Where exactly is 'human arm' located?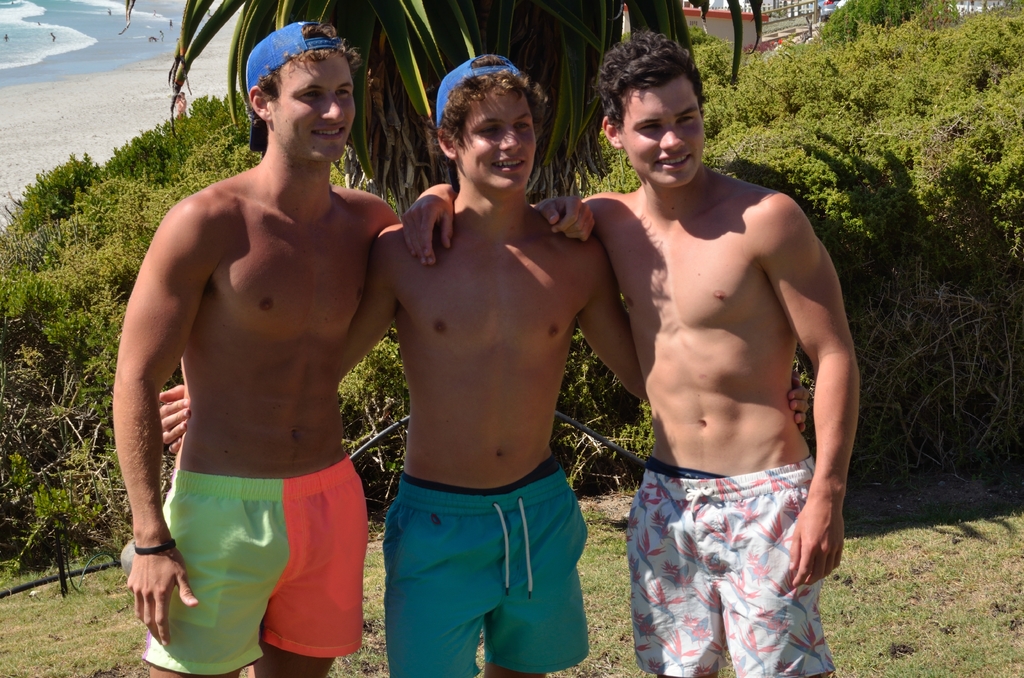
Its bounding box is [x1=366, y1=195, x2=403, y2=268].
